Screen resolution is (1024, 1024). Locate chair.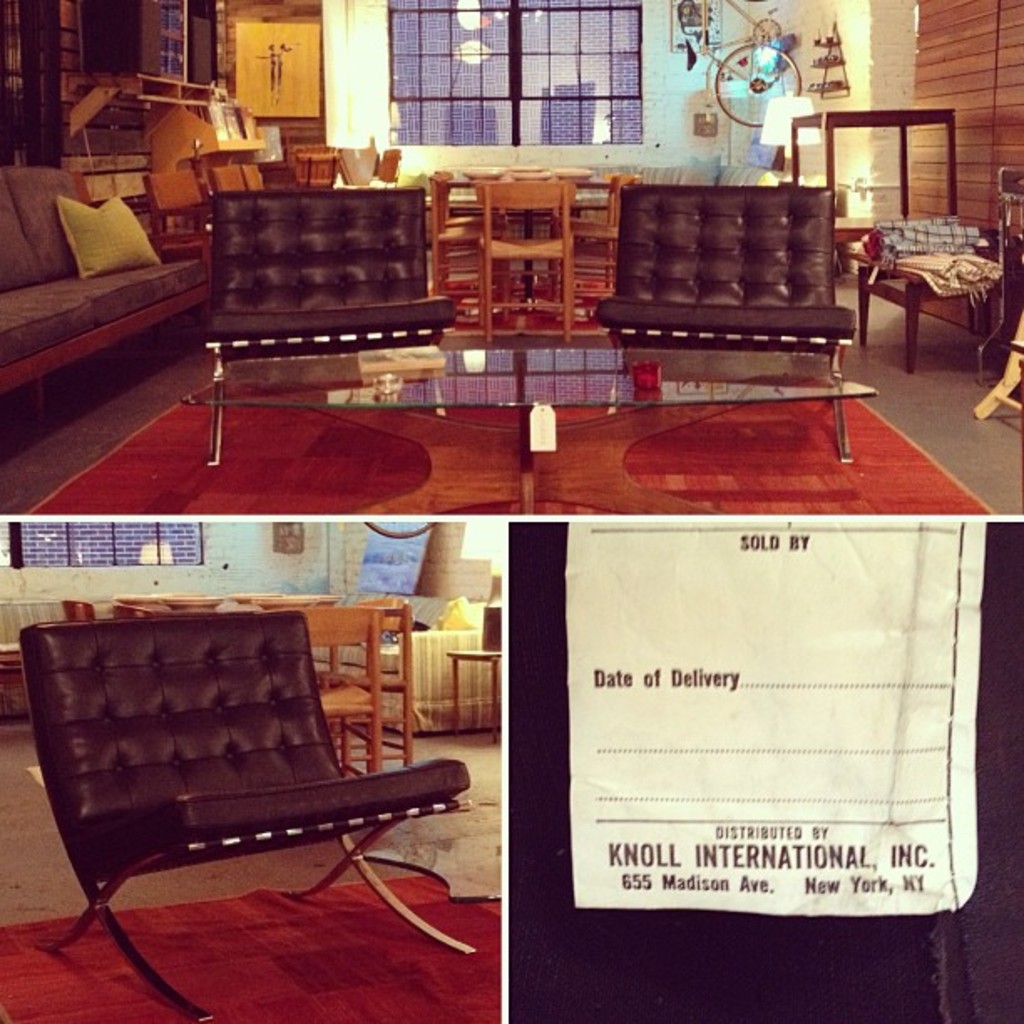
bbox=[596, 177, 862, 458].
